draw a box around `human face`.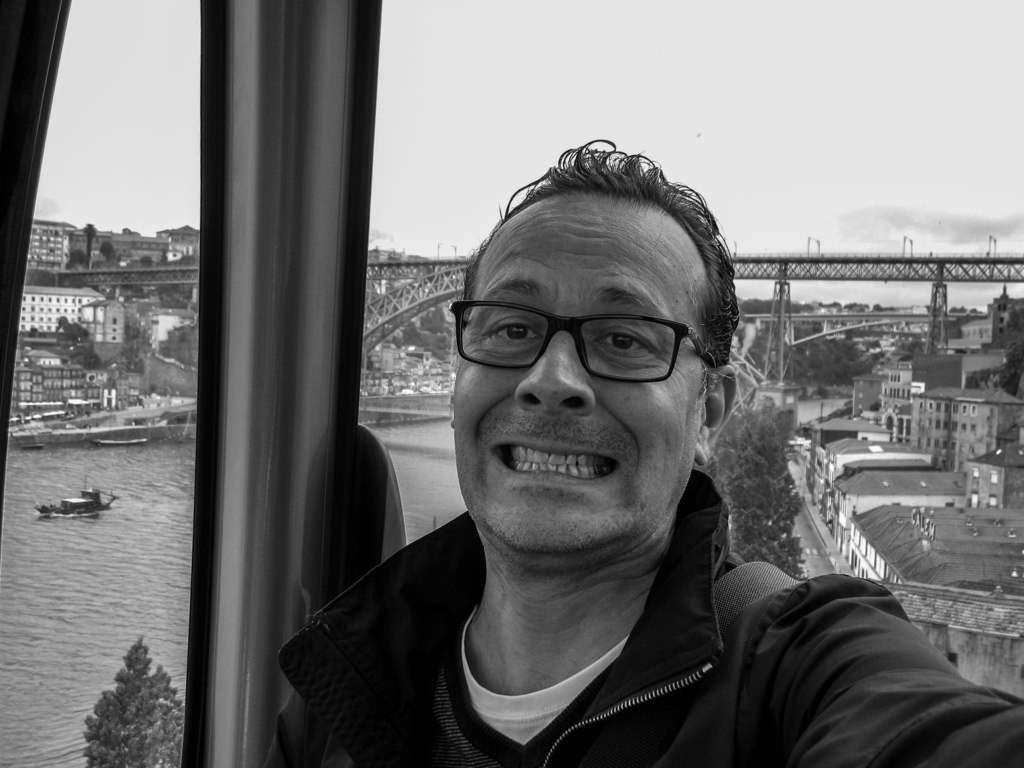
x1=449 y1=201 x2=698 y2=554.
